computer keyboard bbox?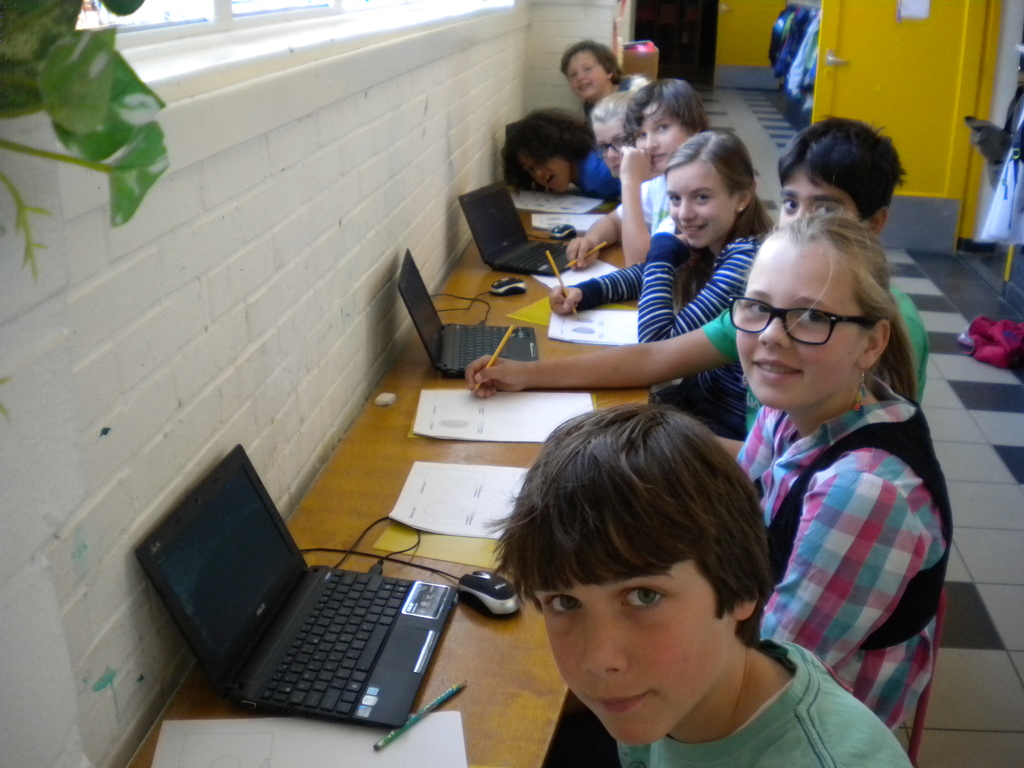
252:569:413:722
